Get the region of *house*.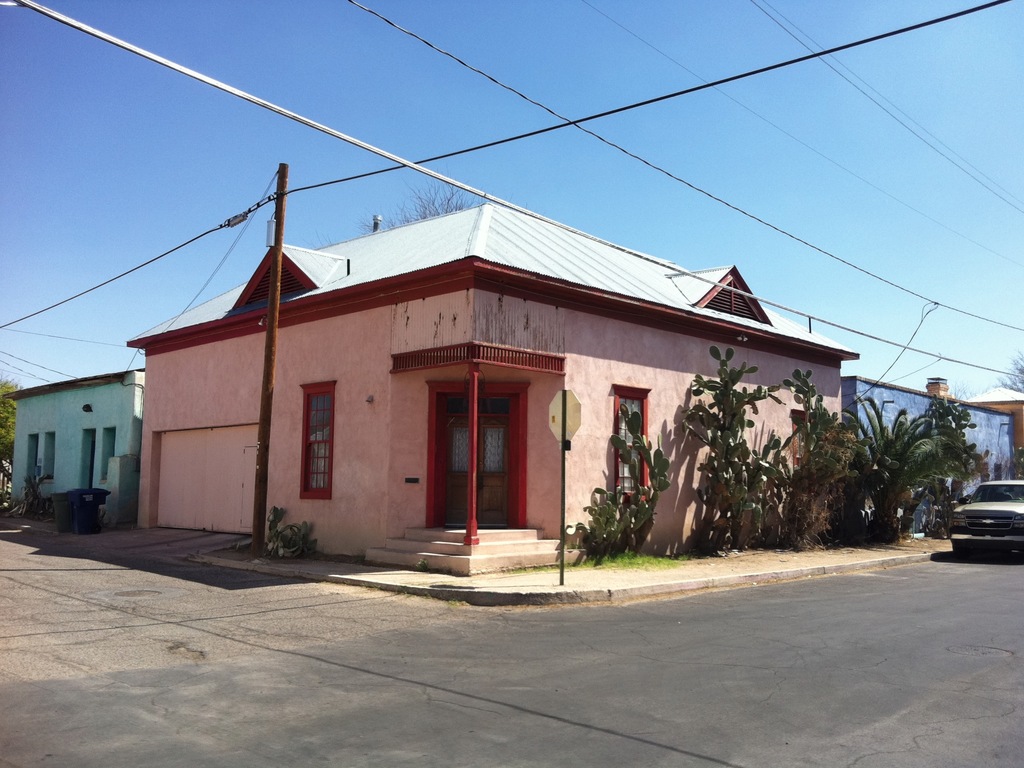
detection(110, 197, 870, 594).
